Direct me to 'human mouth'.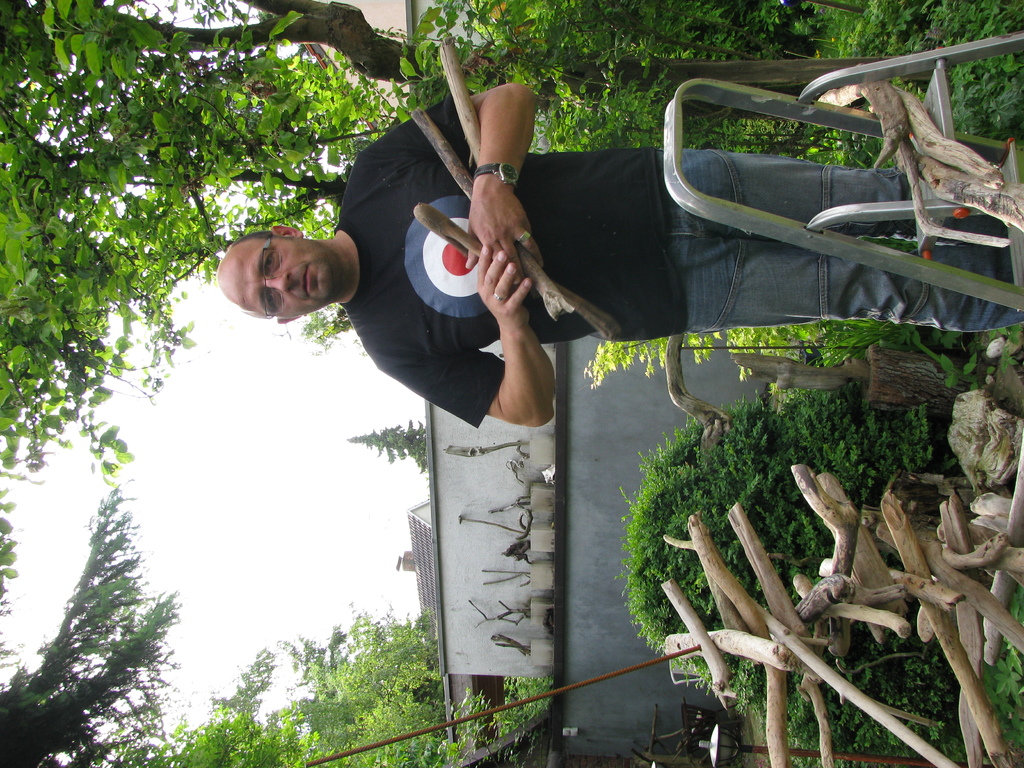
Direction: x1=300, y1=261, x2=308, y2=294.
